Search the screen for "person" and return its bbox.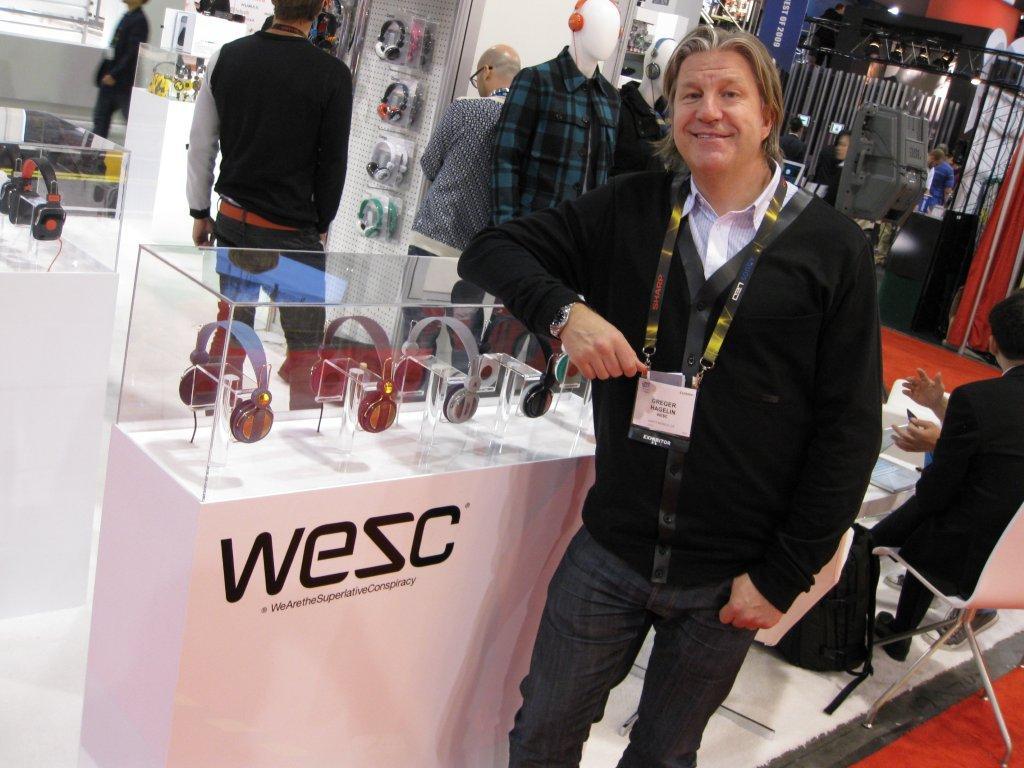
Found: 928,146,943,200.
